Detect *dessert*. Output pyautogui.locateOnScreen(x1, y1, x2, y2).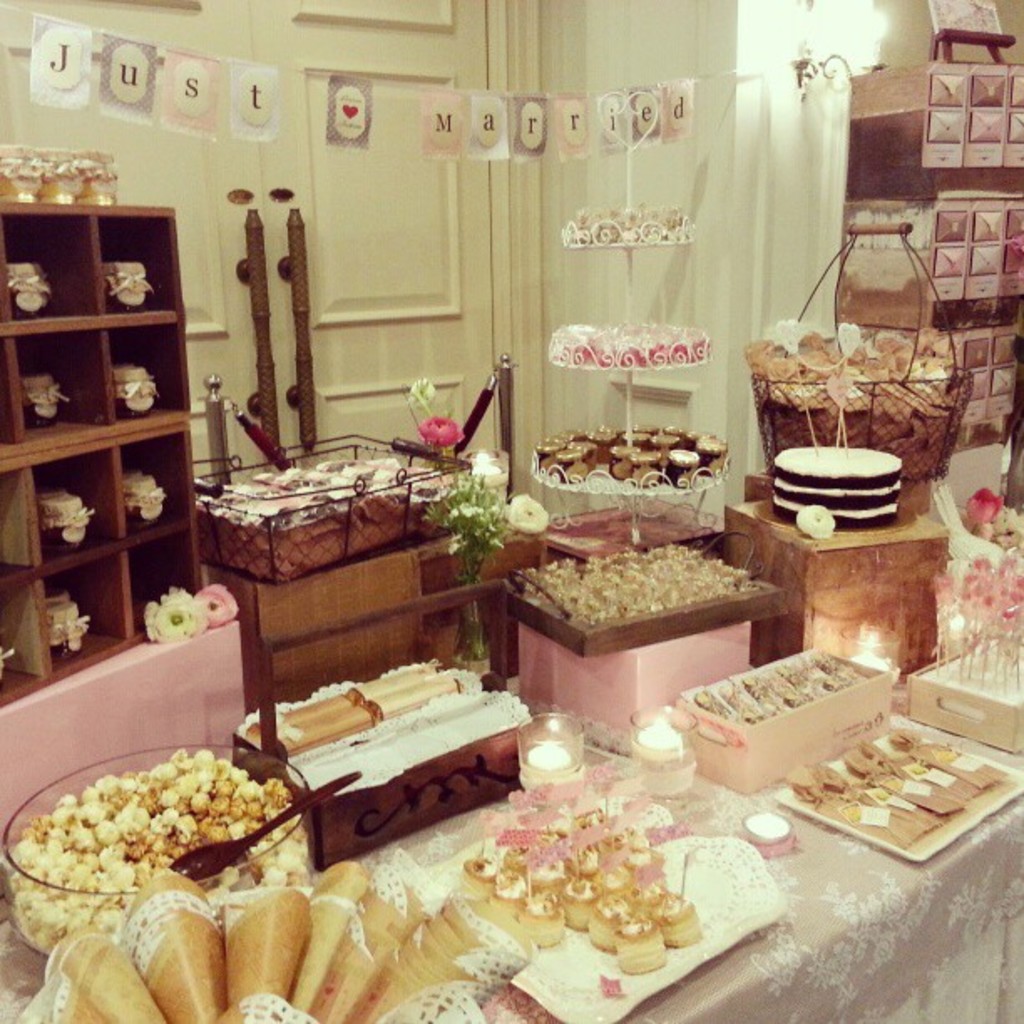
pyautogui.locateOnScreen(231, 663, 567, 860).
